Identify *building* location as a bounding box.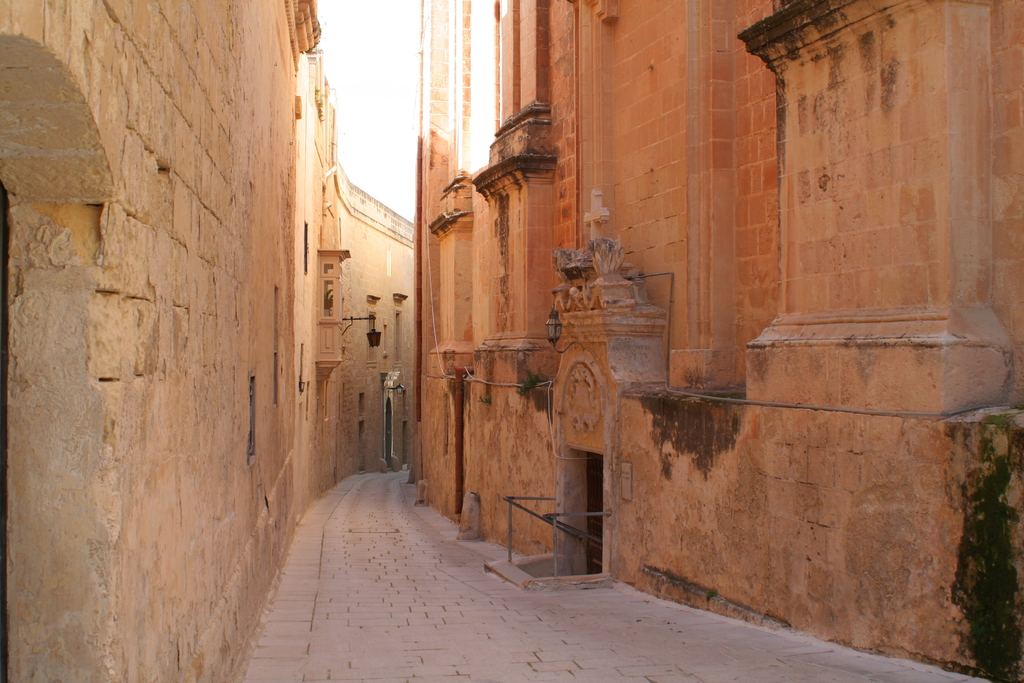
Rect(414, 0, 1023, 682).
